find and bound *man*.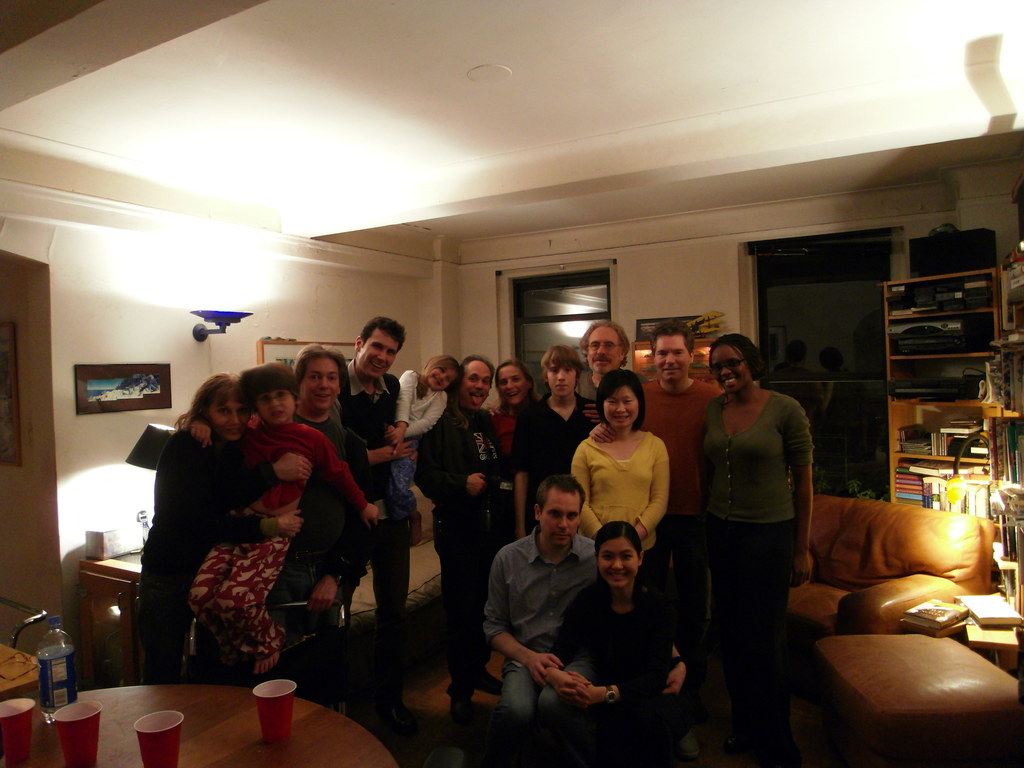
Bound: bbox=(478, 477, 604, 767).
